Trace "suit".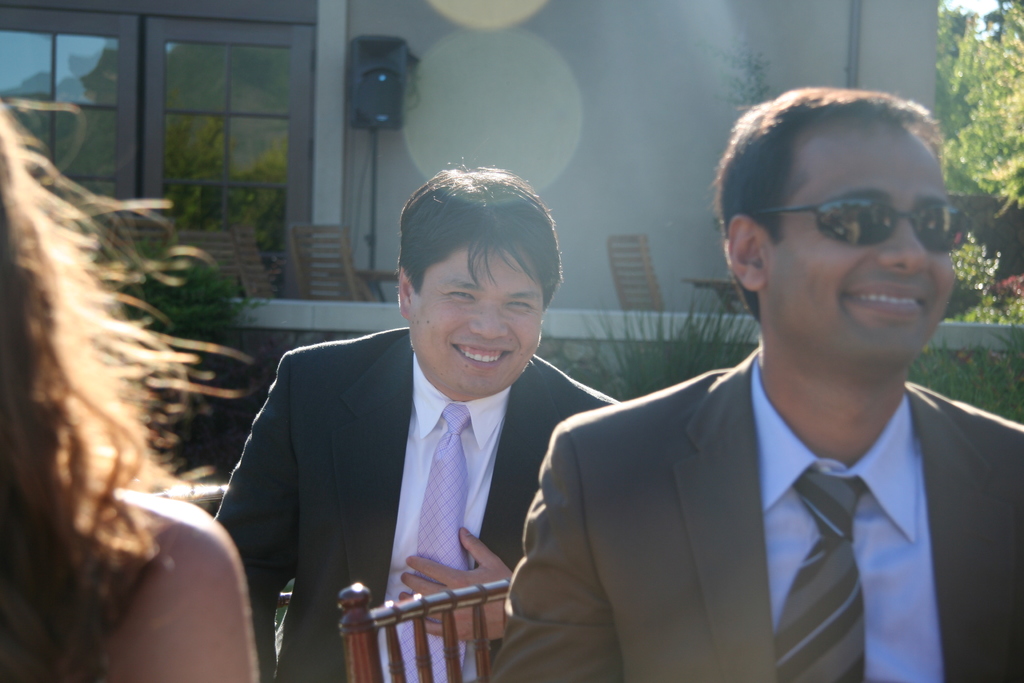
Traced to [521, 276, 1023, 682].
